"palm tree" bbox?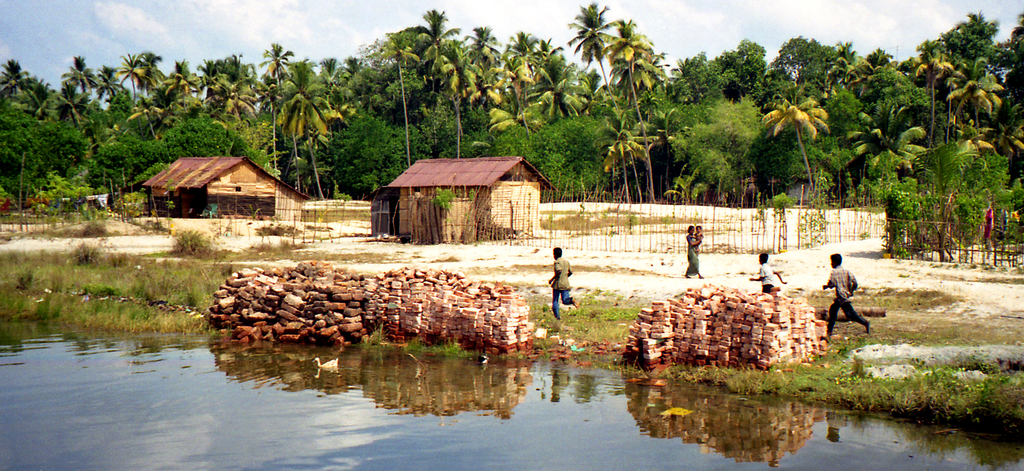
bbox=(278, 78, 335, 196)
